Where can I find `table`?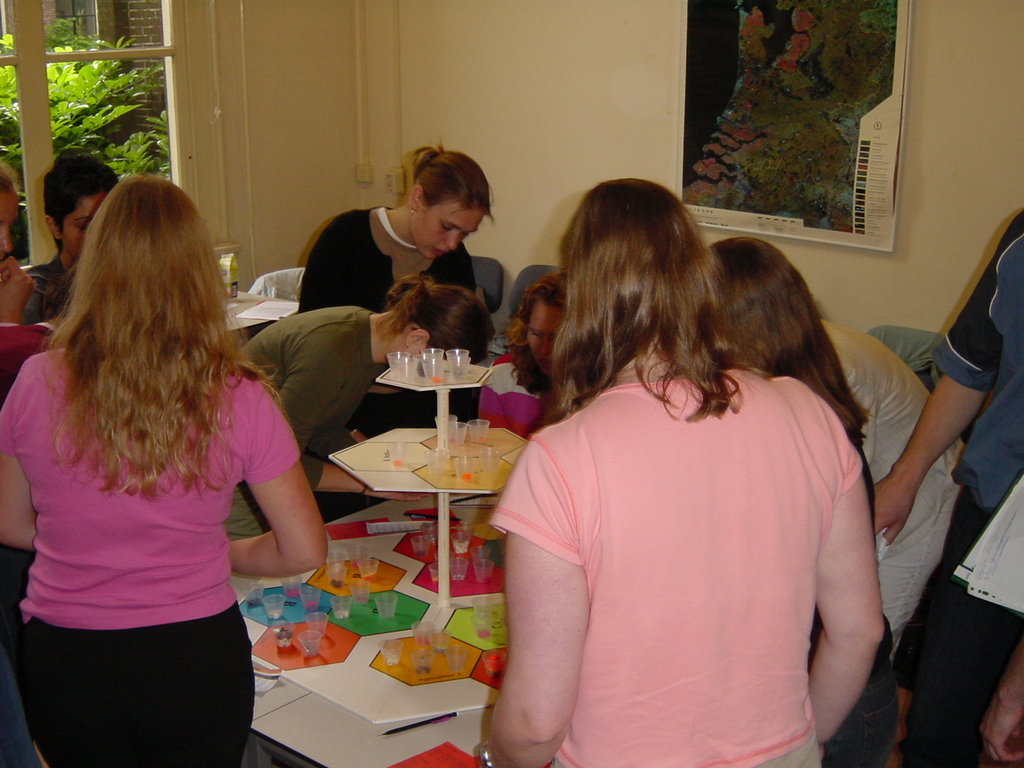
You can find it at 253, 341, 531, 767.
